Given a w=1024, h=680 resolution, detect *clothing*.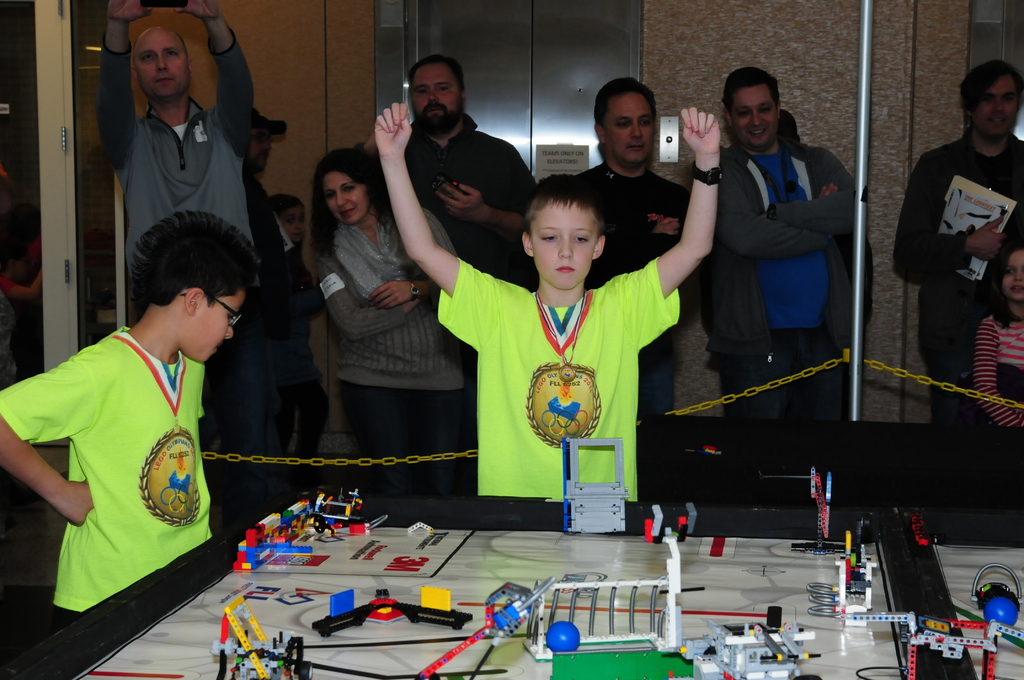
308 215 472 394.
